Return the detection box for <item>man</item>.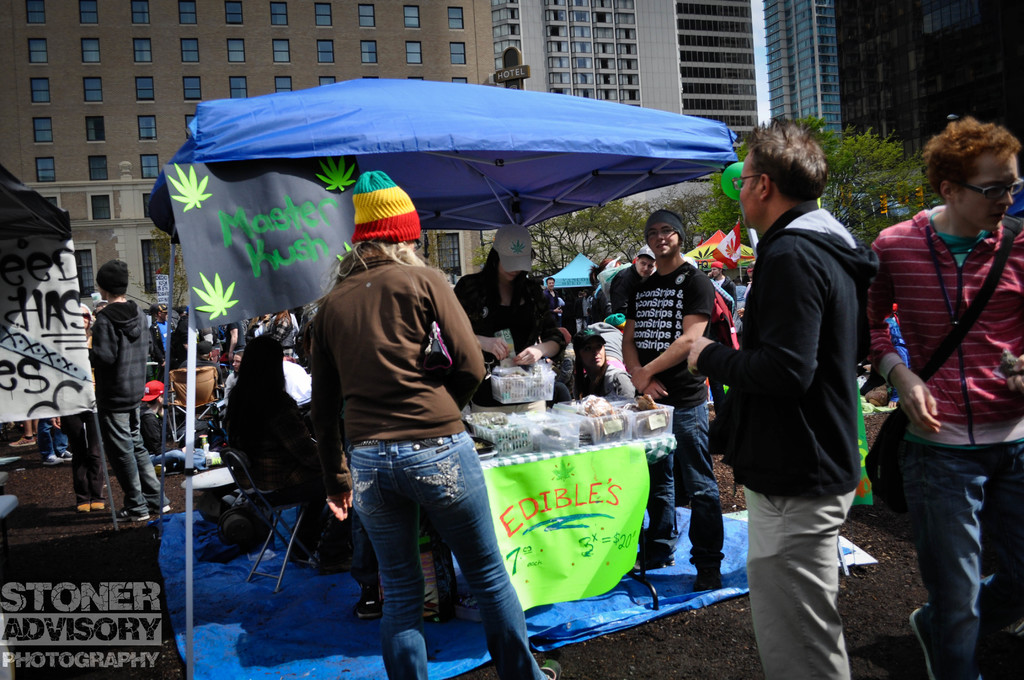
<box>621,209,723,590</box>.
